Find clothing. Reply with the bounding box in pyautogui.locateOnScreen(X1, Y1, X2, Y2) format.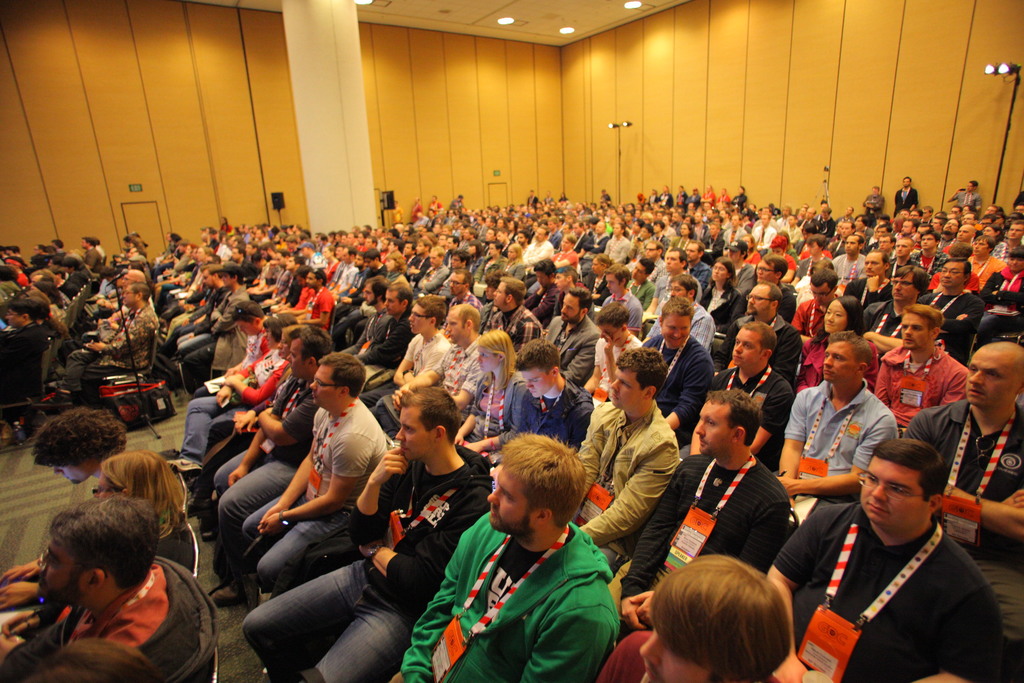
pyautogui.locateOnScreen(173, 282, 255, 382).
